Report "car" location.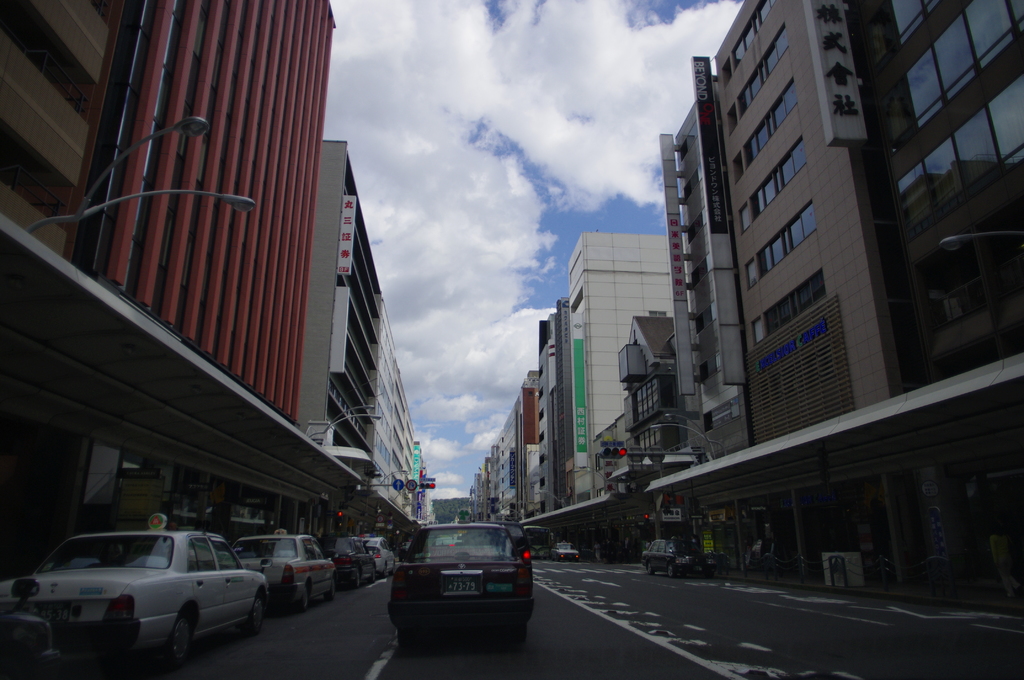
Report: <region>394, 540, 410, 564</region>.
